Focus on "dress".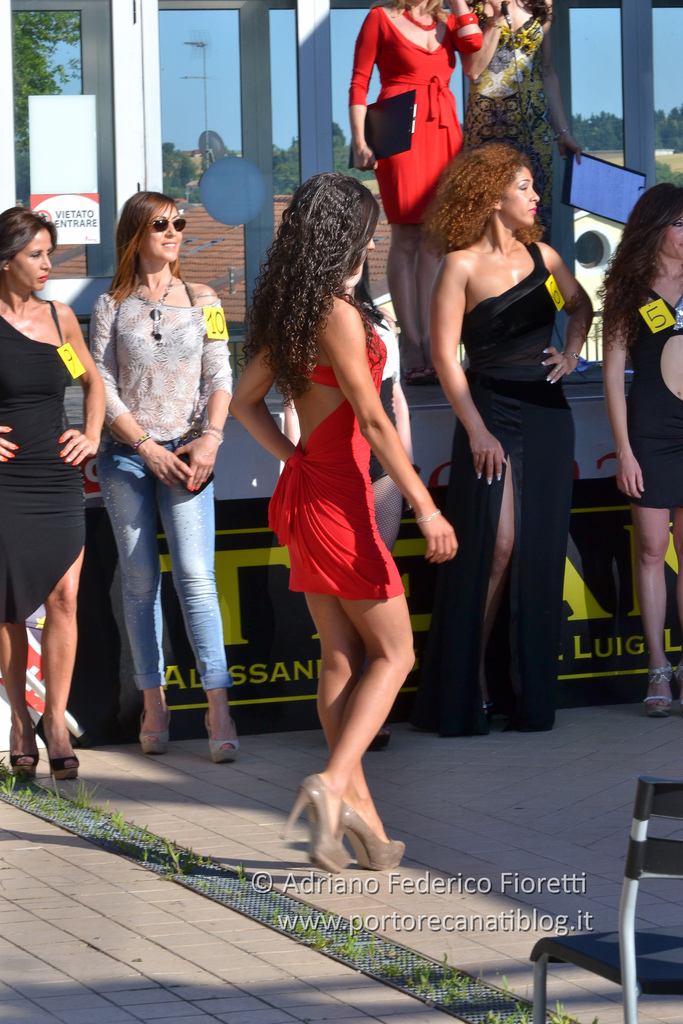
Focused at (x1=625, y1=285, x2=682, y2=505).
